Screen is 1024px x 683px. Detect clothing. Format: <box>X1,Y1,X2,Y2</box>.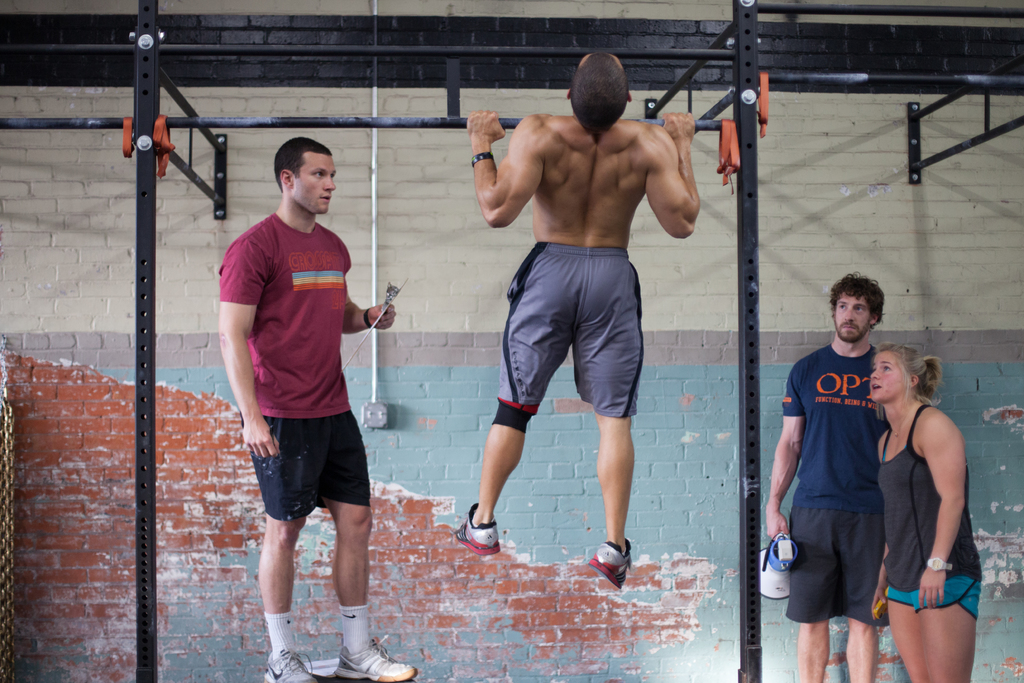
<box>218,210,374,519</box>.
